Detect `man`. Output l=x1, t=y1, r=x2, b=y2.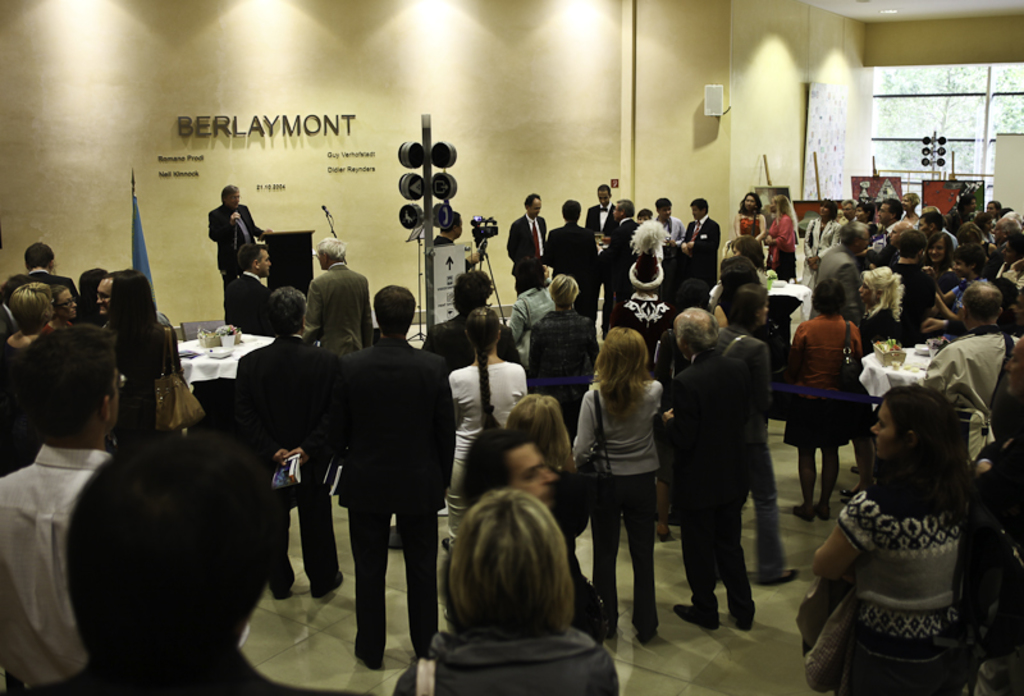
l=927, t=281, r=1020, b=425.
